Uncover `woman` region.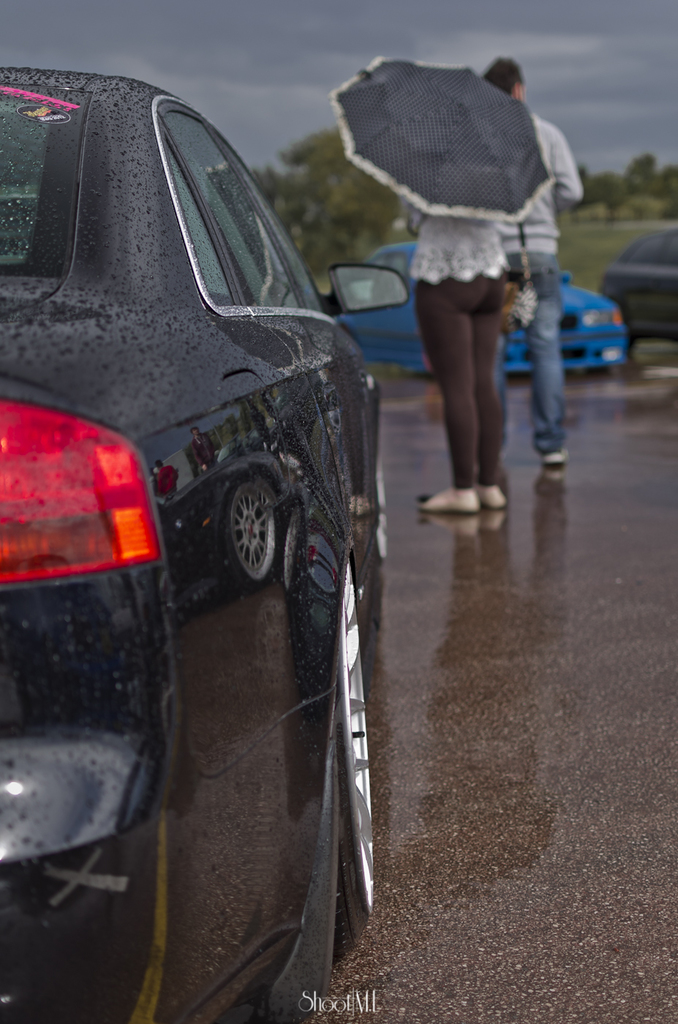
Uncovered: rect(412, 195, 512, 517).
